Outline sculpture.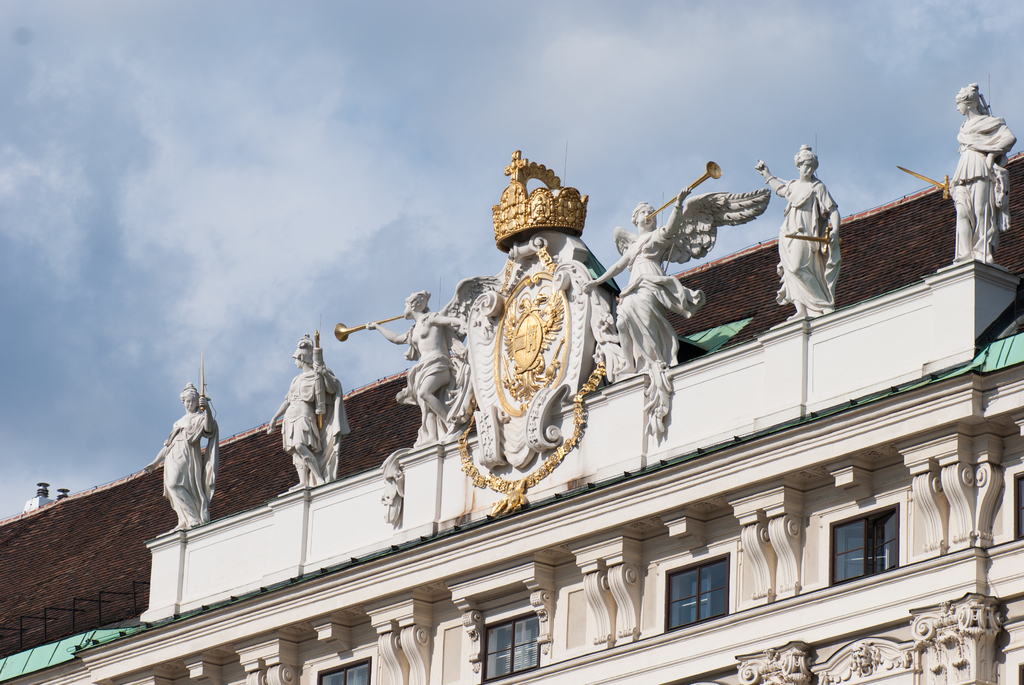
Outline: Rect(749, 148, 849, 319).
